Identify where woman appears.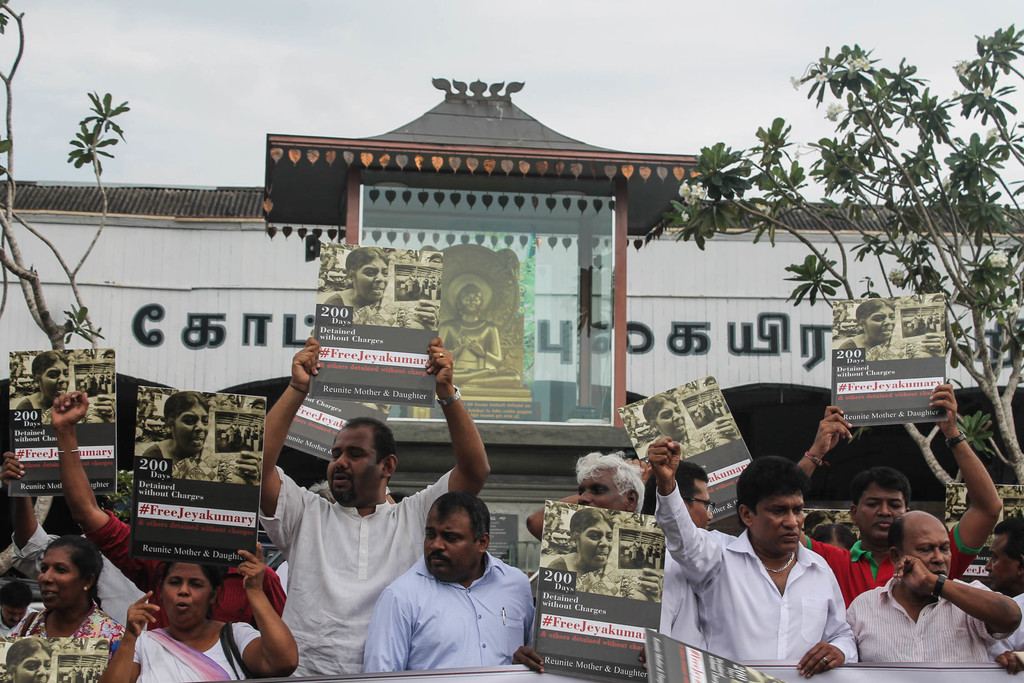
Appears at [554, 505, 661, 600].
